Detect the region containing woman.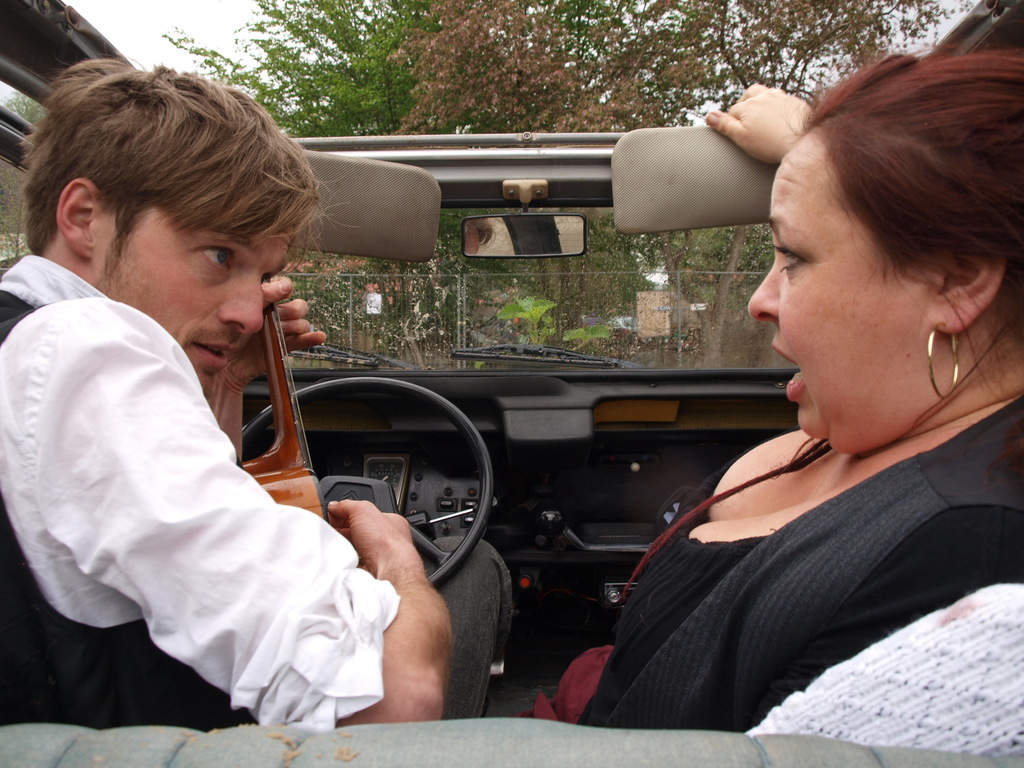
(588,53,1023,751).
